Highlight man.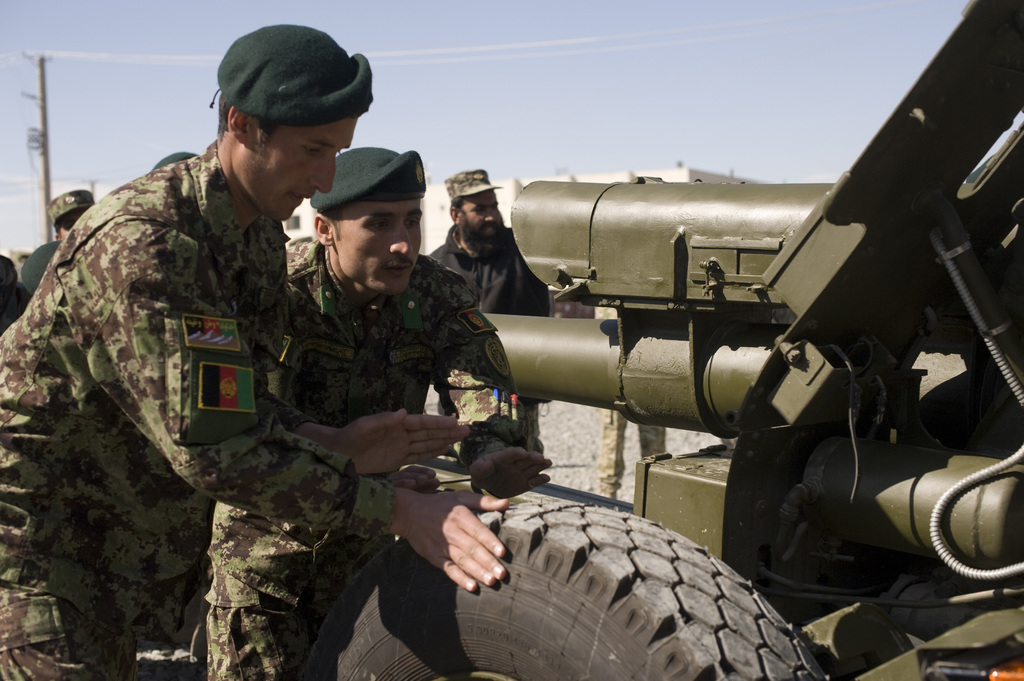
Highlighted region: 196, 145, 516, 680.
